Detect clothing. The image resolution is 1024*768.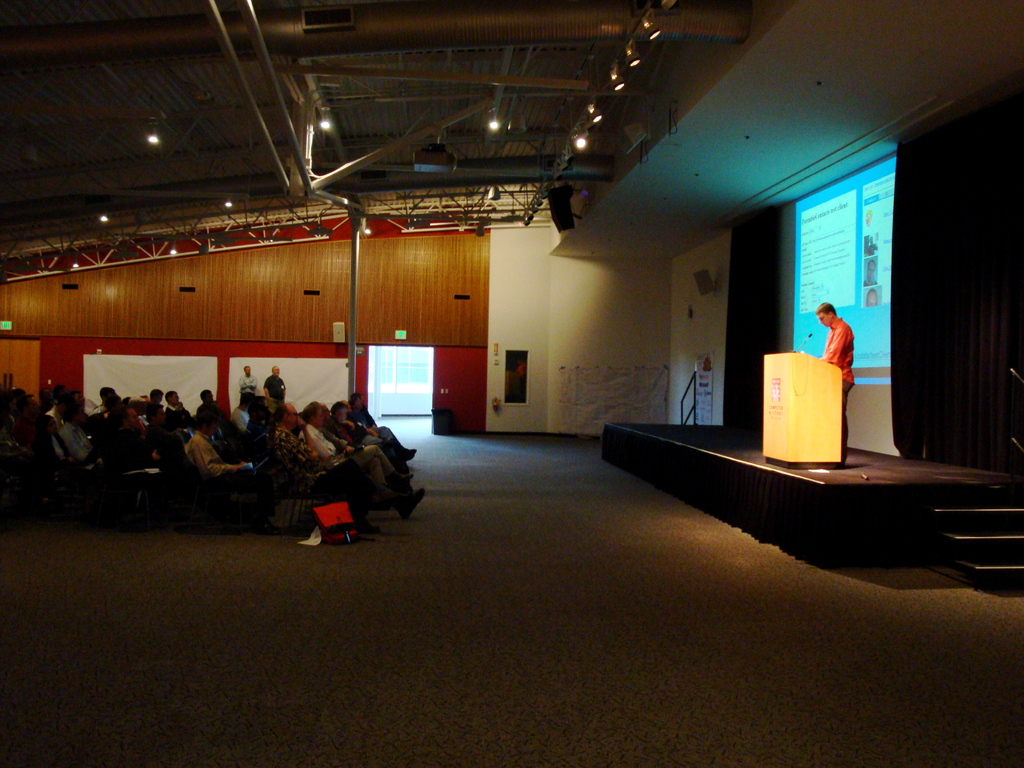
(264,376,284,399).
